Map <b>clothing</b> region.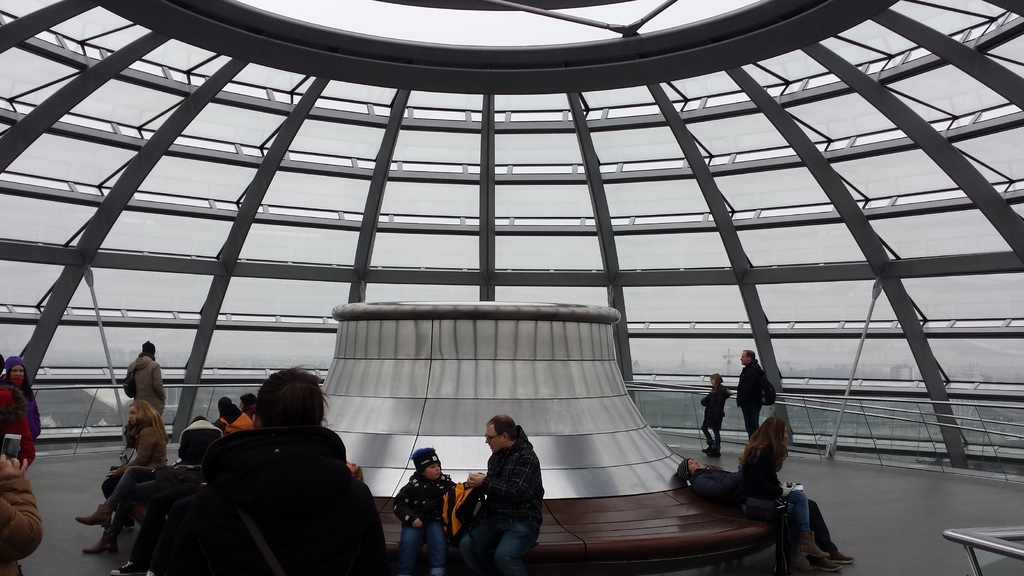
Mapped to <bbox>391, 473, 467, 575</bbox>.
